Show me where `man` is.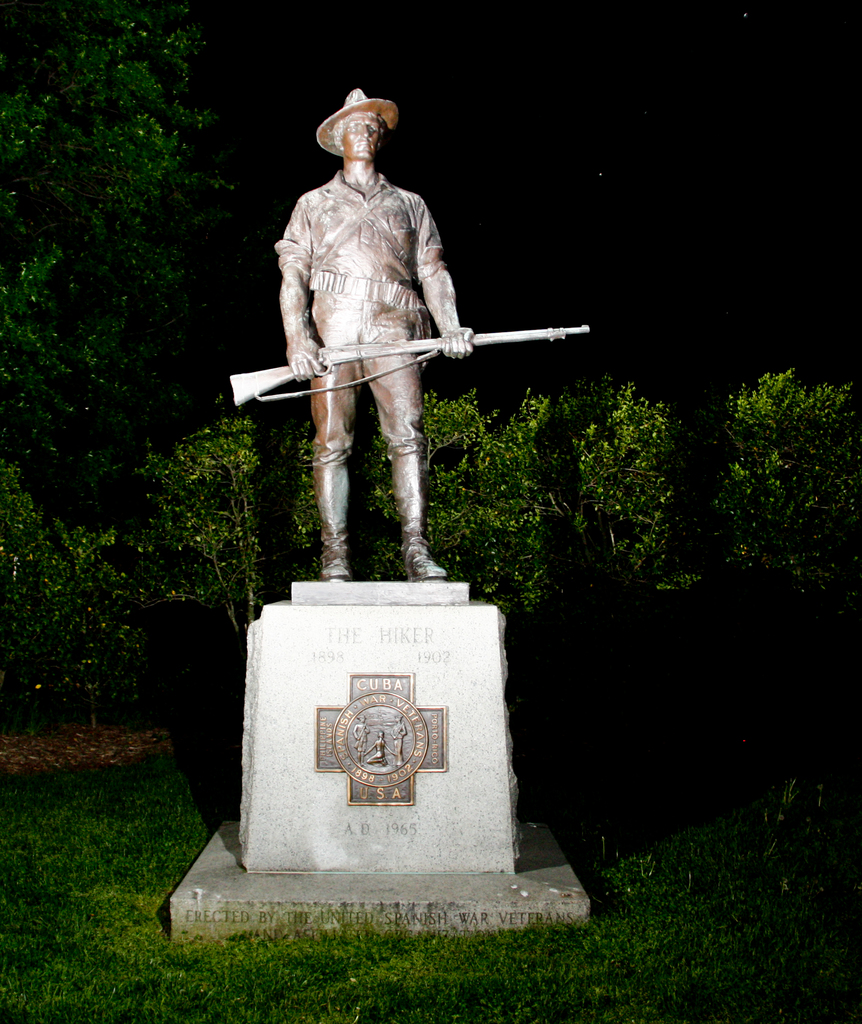
`man` is at 272 83 489 581.
